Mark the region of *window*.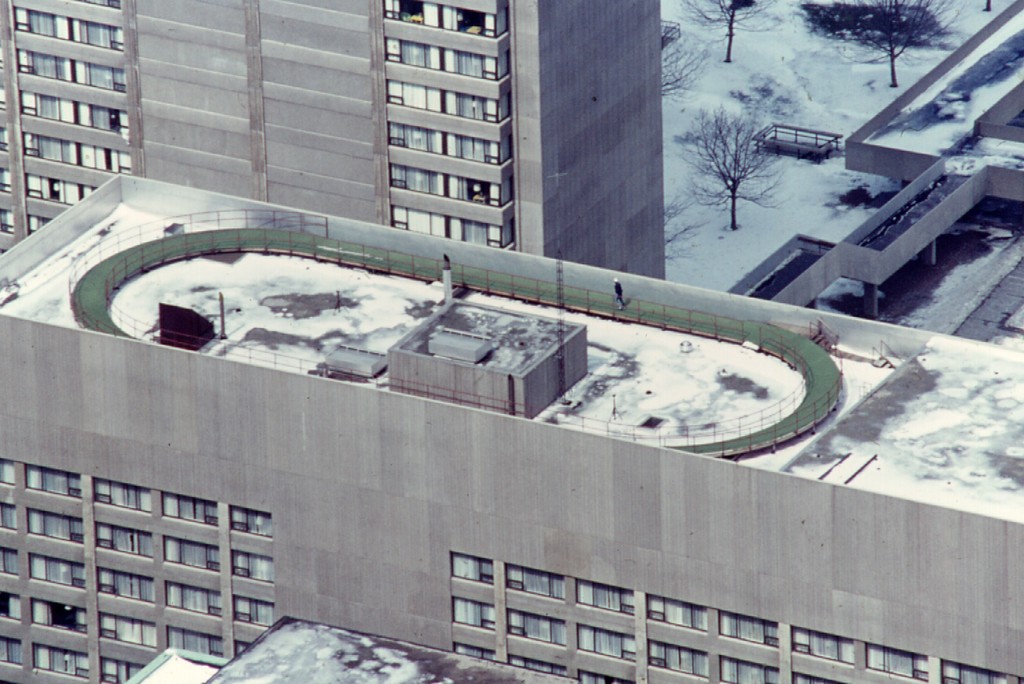
Region: x1=937 y1=657 x2=1023 y2=683.
